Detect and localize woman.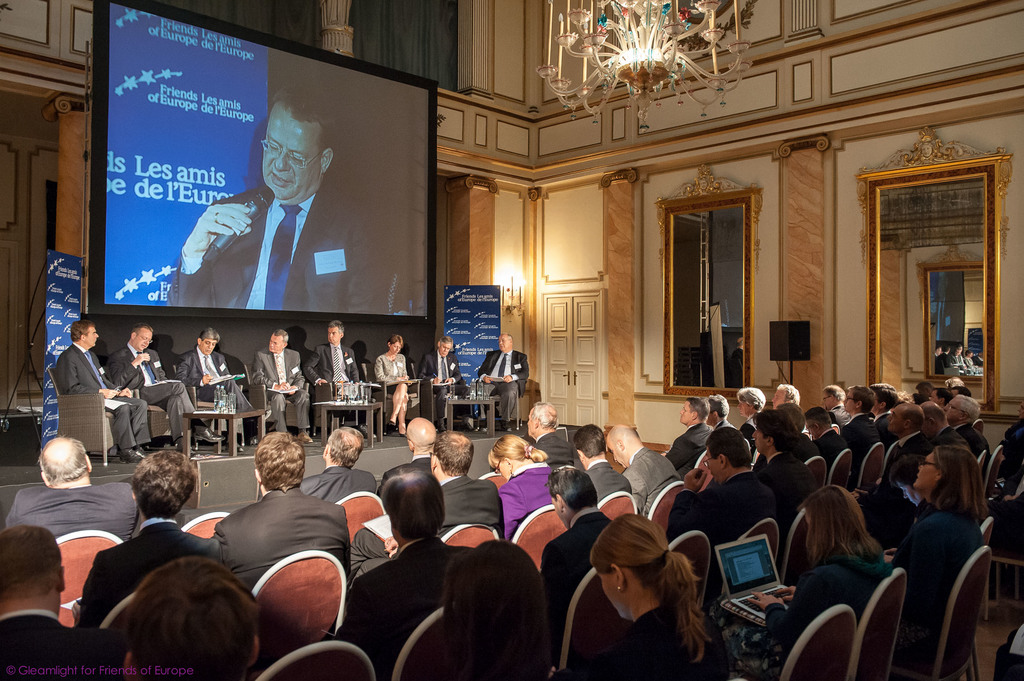
Localized at bbox=[570, 506, 763, 680].
